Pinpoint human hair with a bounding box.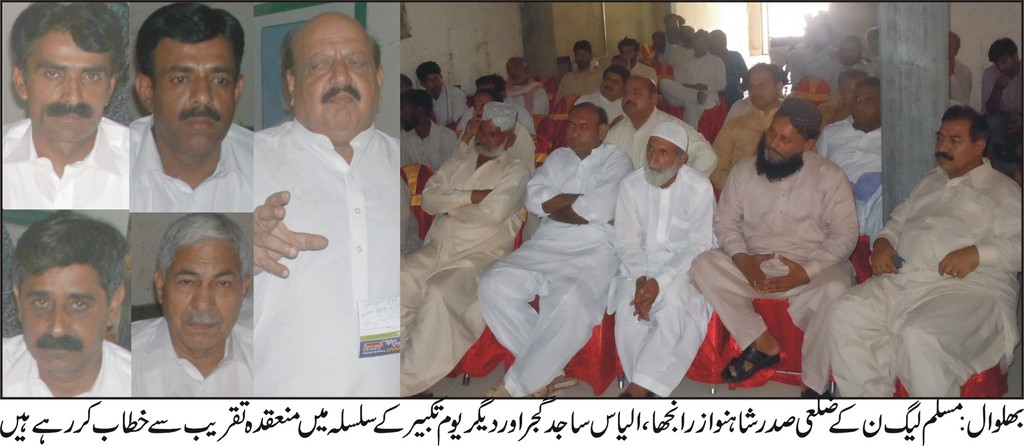
[6,207,125,301].
